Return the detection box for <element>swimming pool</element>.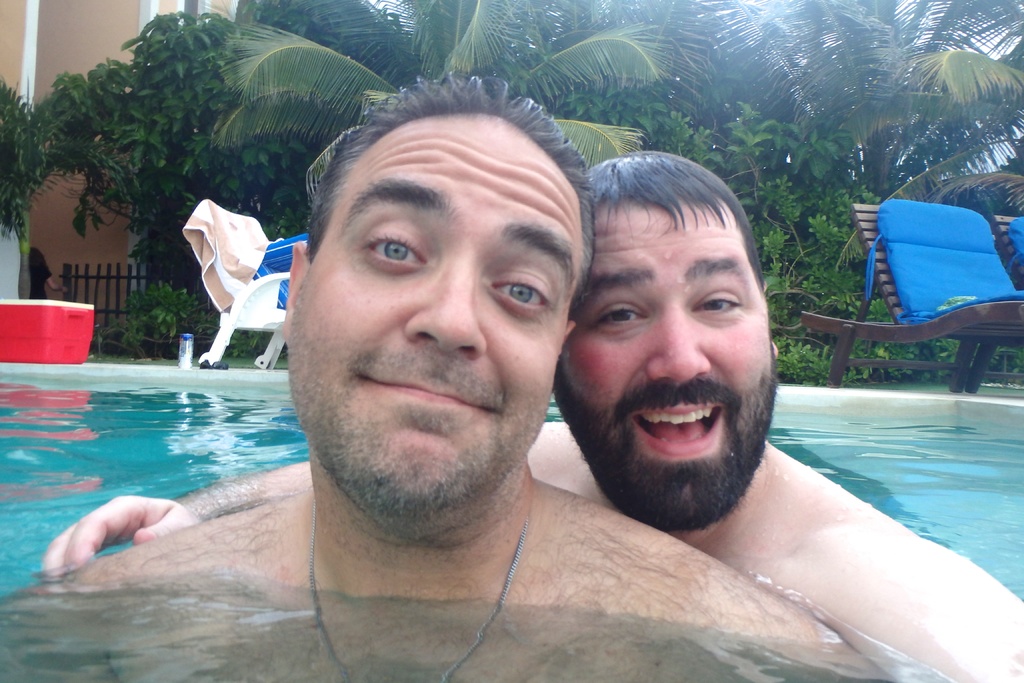
bbox(0, 371, 1023, 682).
